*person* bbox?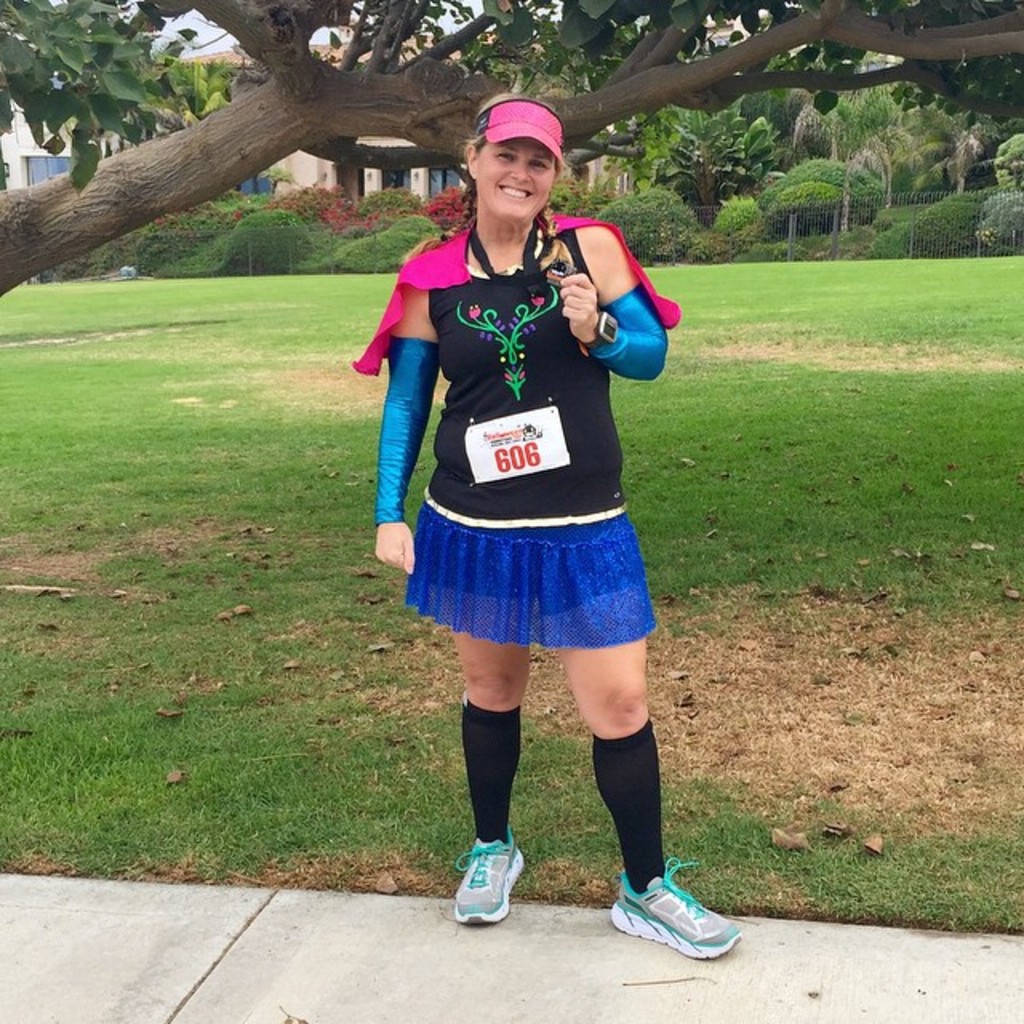
(352, 91, 741, 957)
